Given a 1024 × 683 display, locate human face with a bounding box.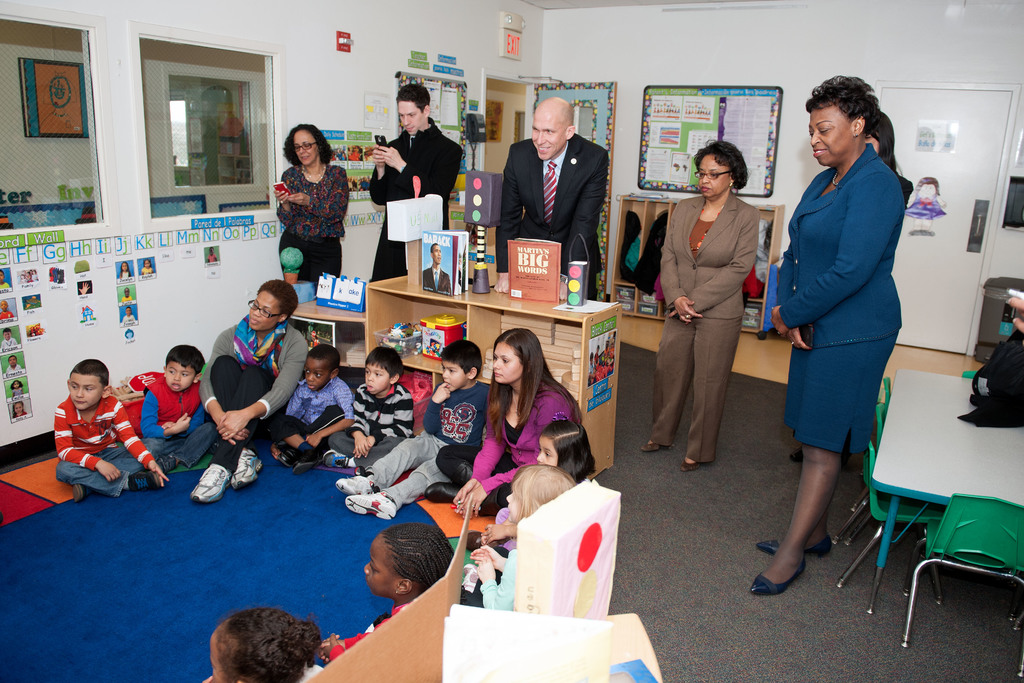
Located: Rect(536, 436, 558, 468).
